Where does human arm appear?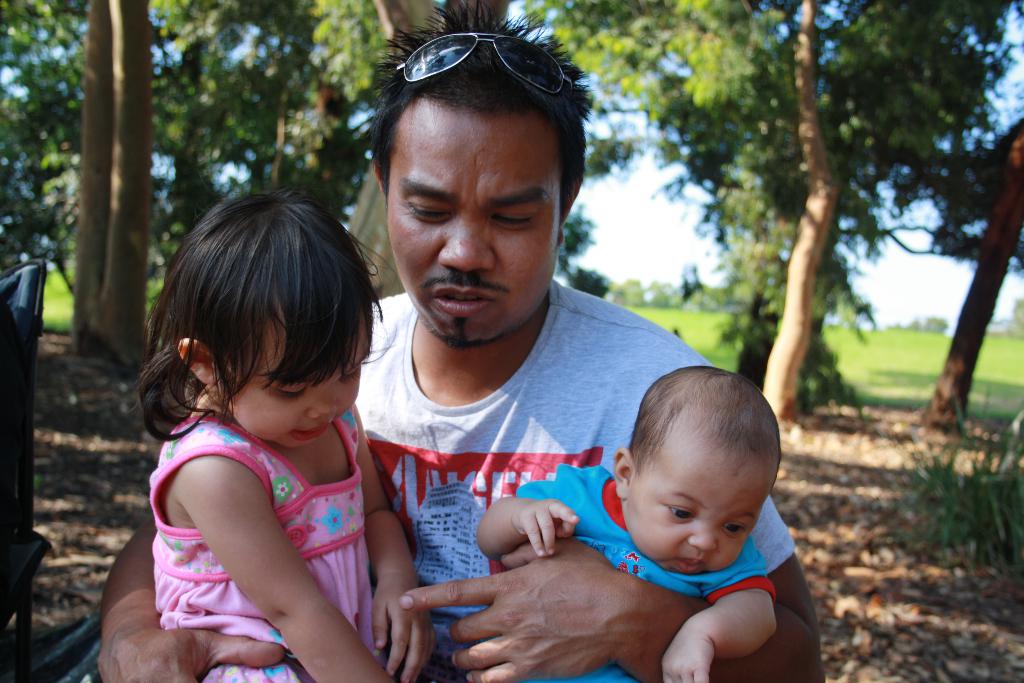
Appears at [left=404, top=349, right=841, bottom=682].
